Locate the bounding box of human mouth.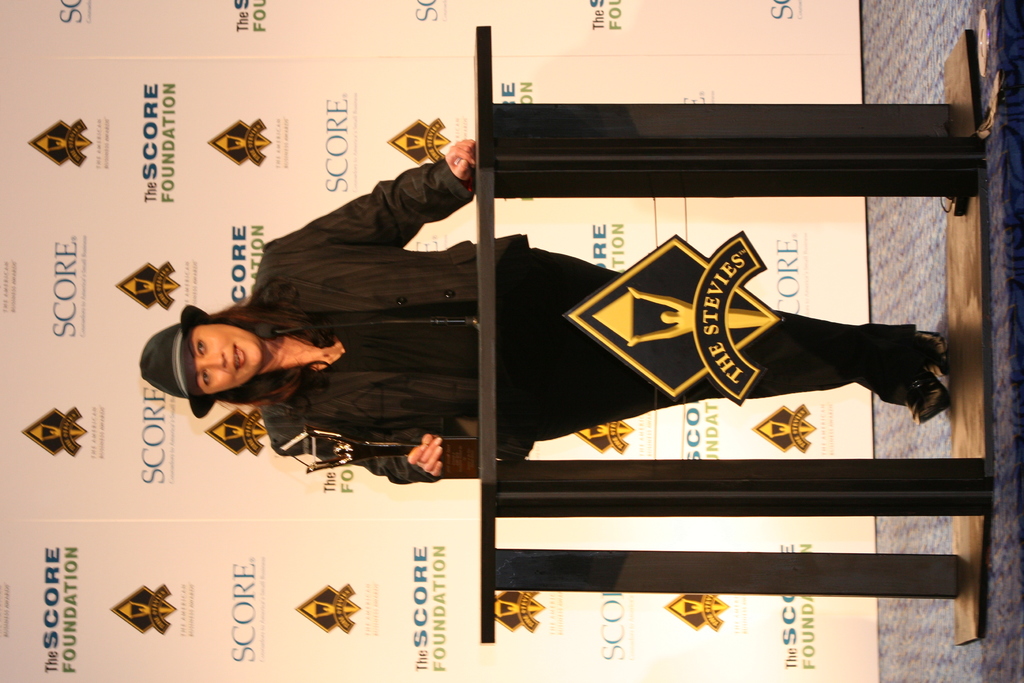
Bounding box: [228, 345, 249, 378].
